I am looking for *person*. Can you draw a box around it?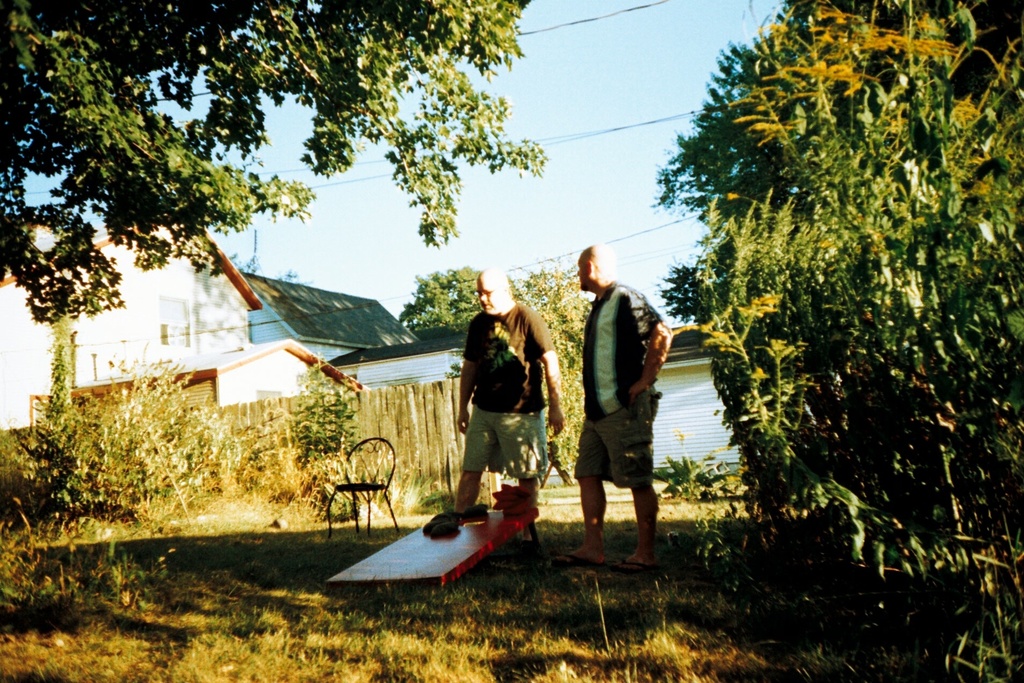
Sure, the bounding box is box(452, 268, 548, 557).
